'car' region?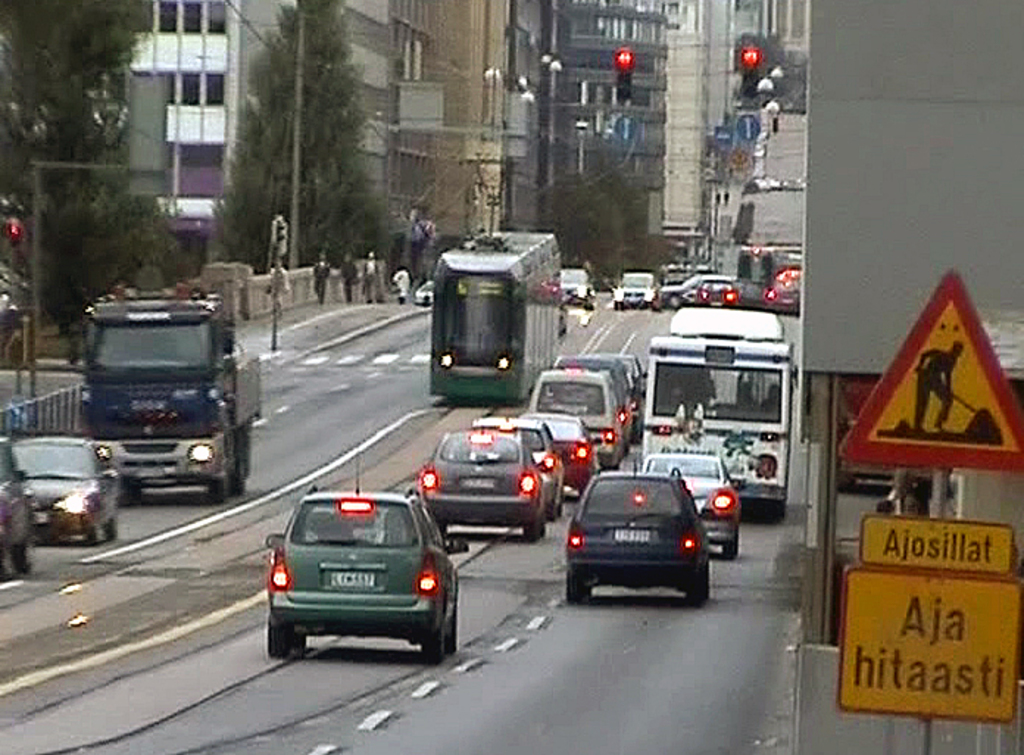
box(658, 268, 728, 303)
